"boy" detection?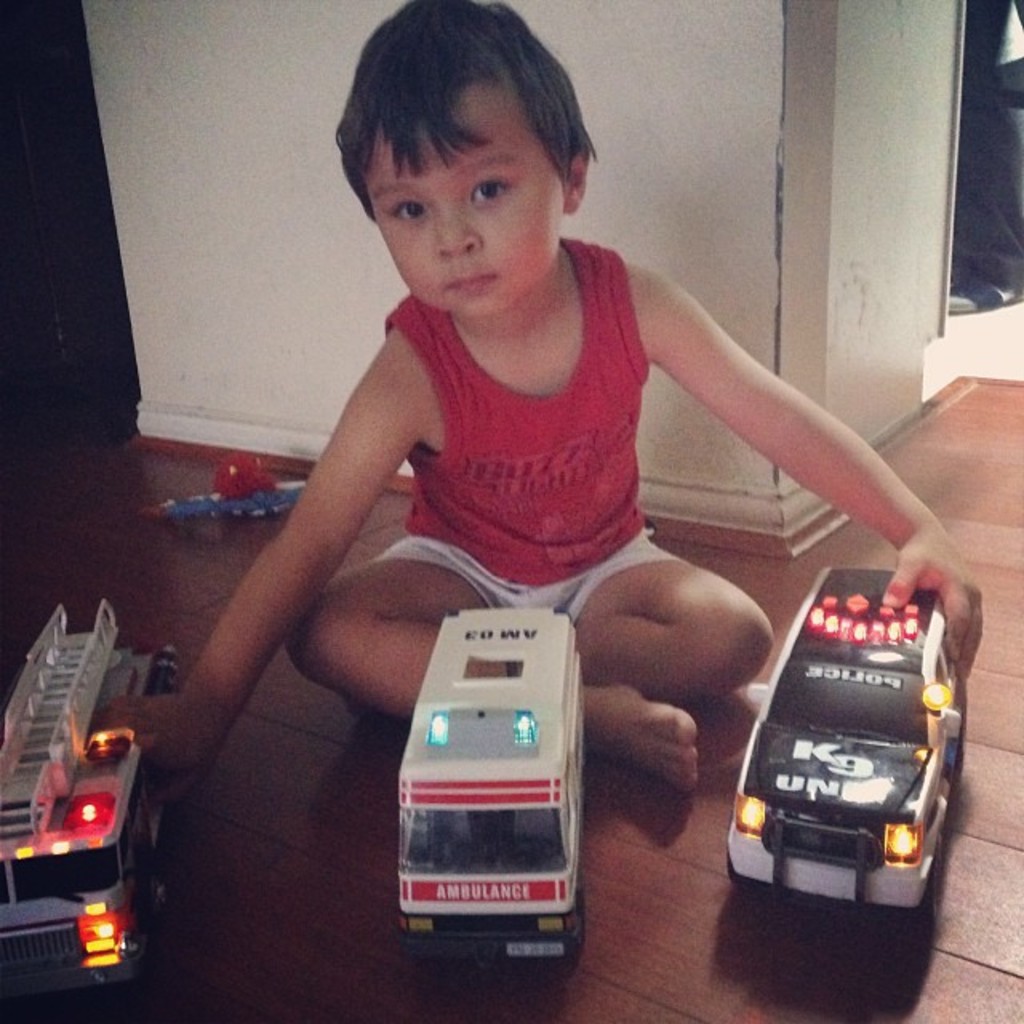
[x1=174, y1=51, x2=894, y2=832]
